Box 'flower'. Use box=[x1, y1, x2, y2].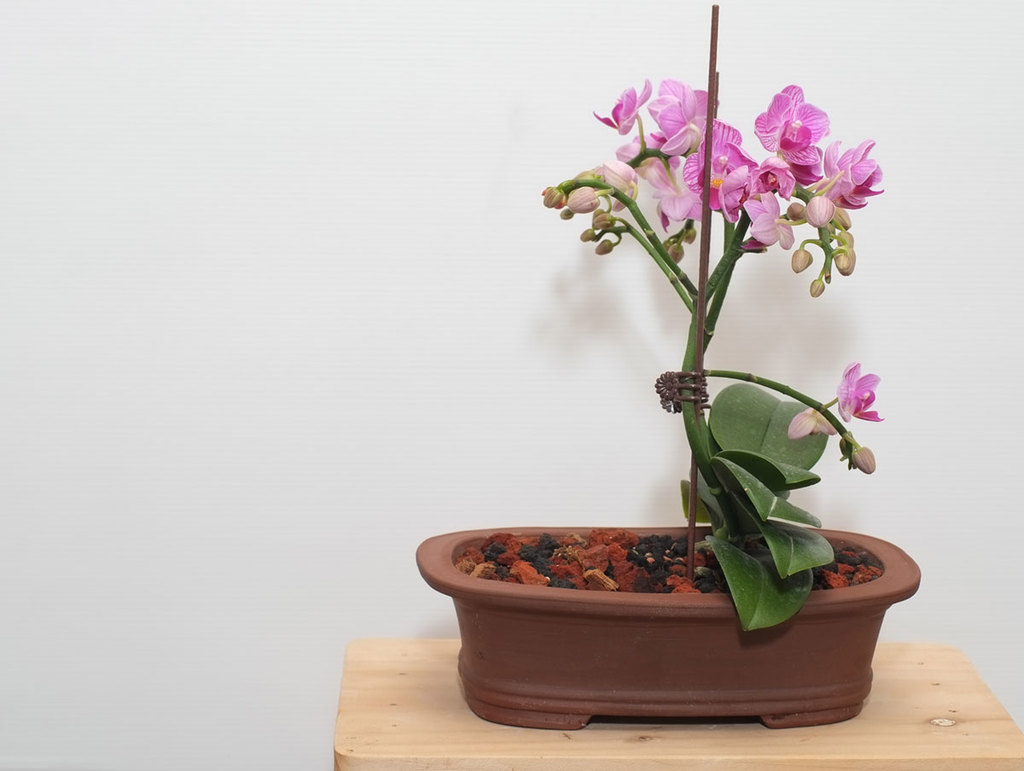
box=[830, 353, 884, 428].
